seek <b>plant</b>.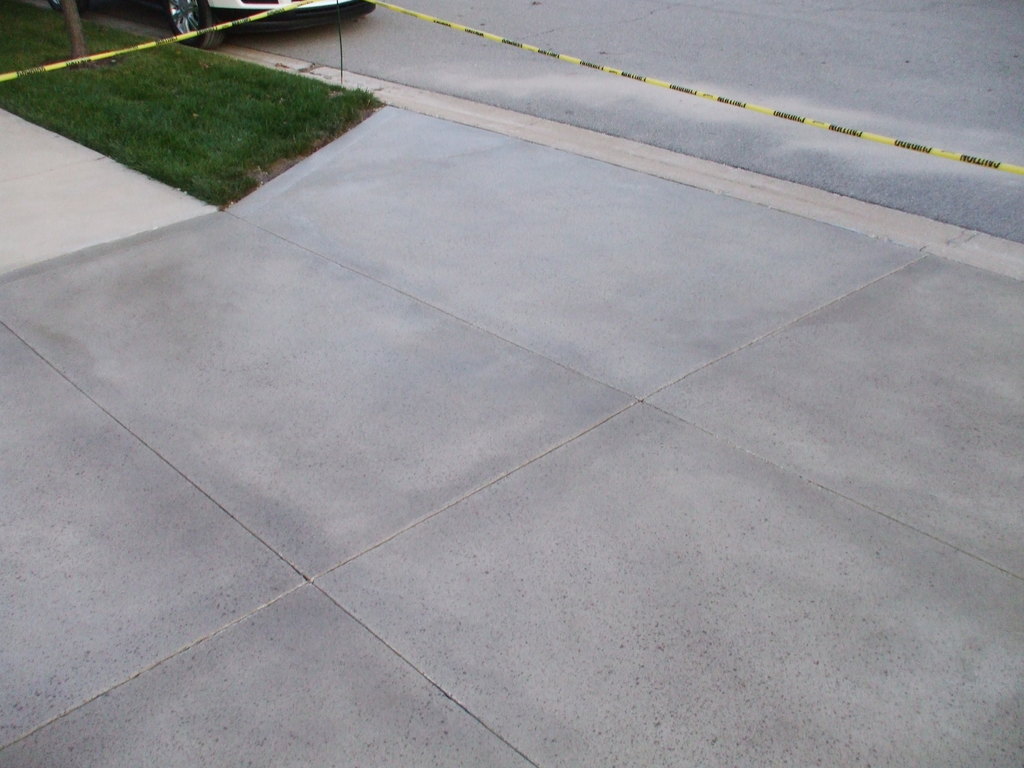
x1=0, y1=0, x2=388, y2=212.
